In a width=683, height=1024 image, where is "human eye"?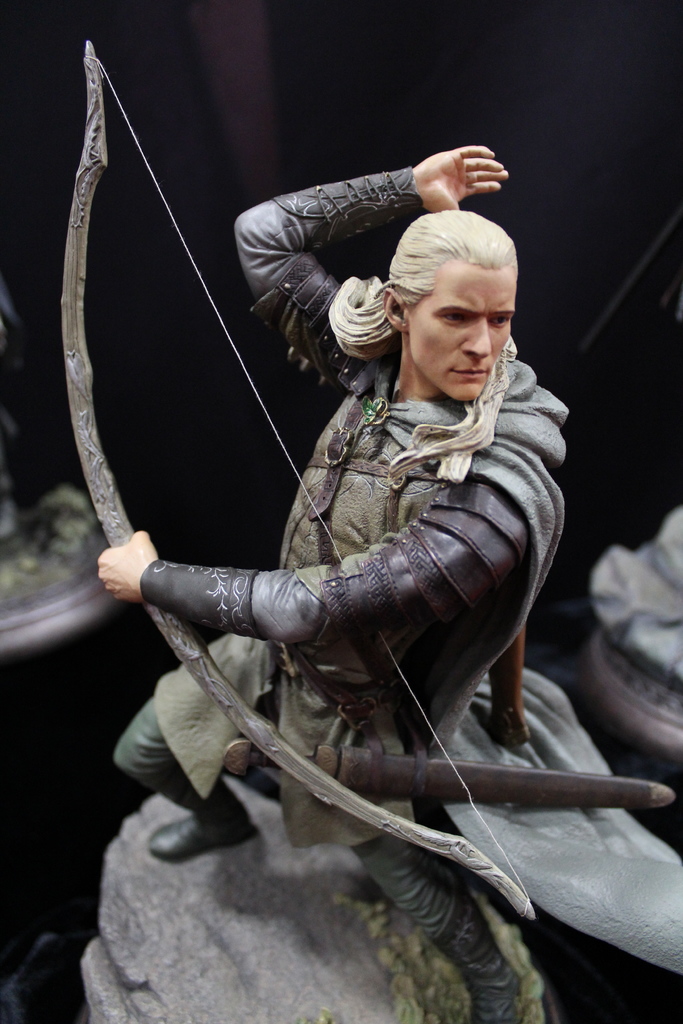
bbox=(438, 310, 470, 326).
